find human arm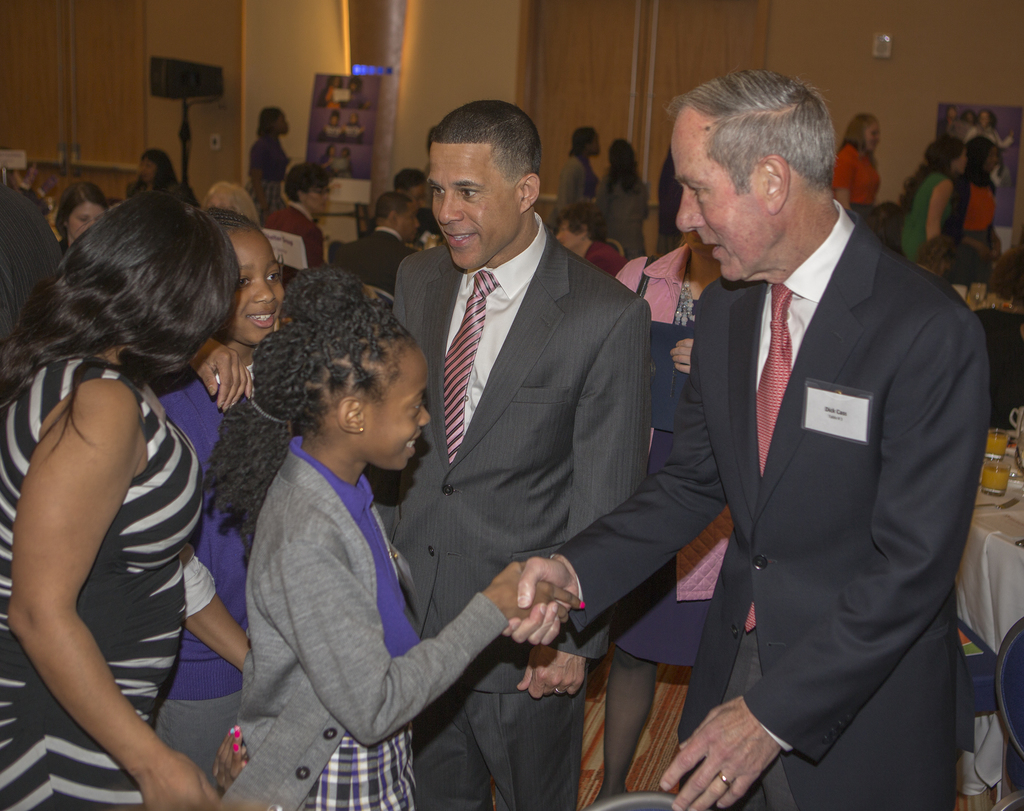
pyautogui.locateOnScreen(248, 138, 269, 214)
